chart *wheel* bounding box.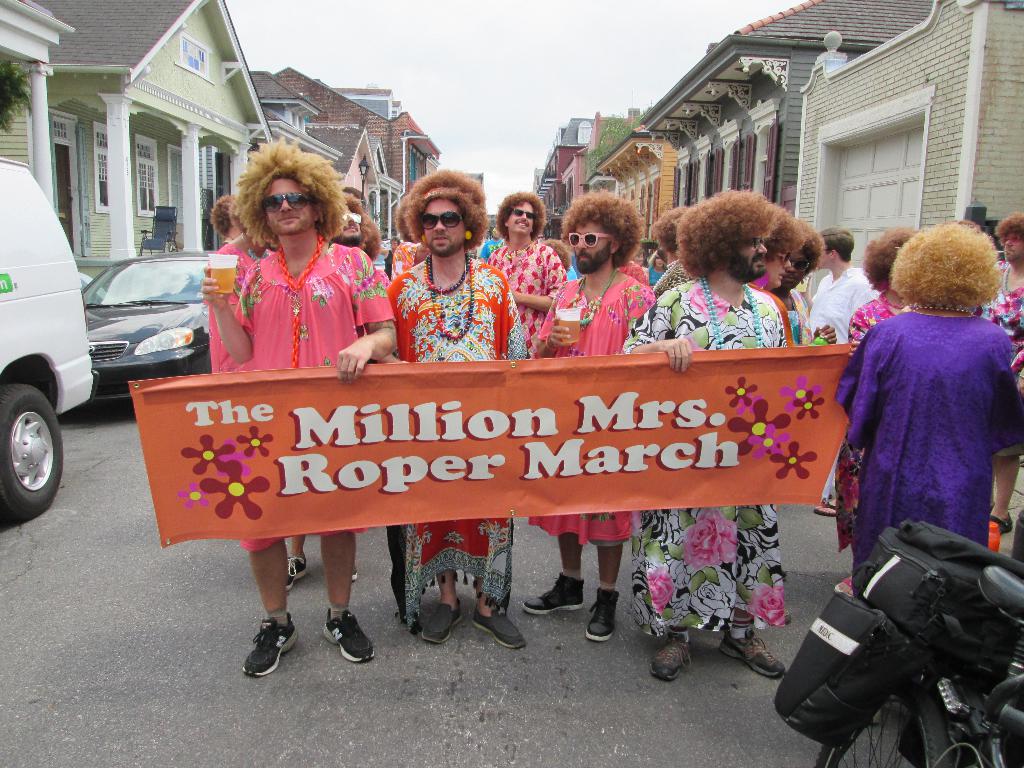
Charted: x1=816 y1=671 x2=955 y2=767.
